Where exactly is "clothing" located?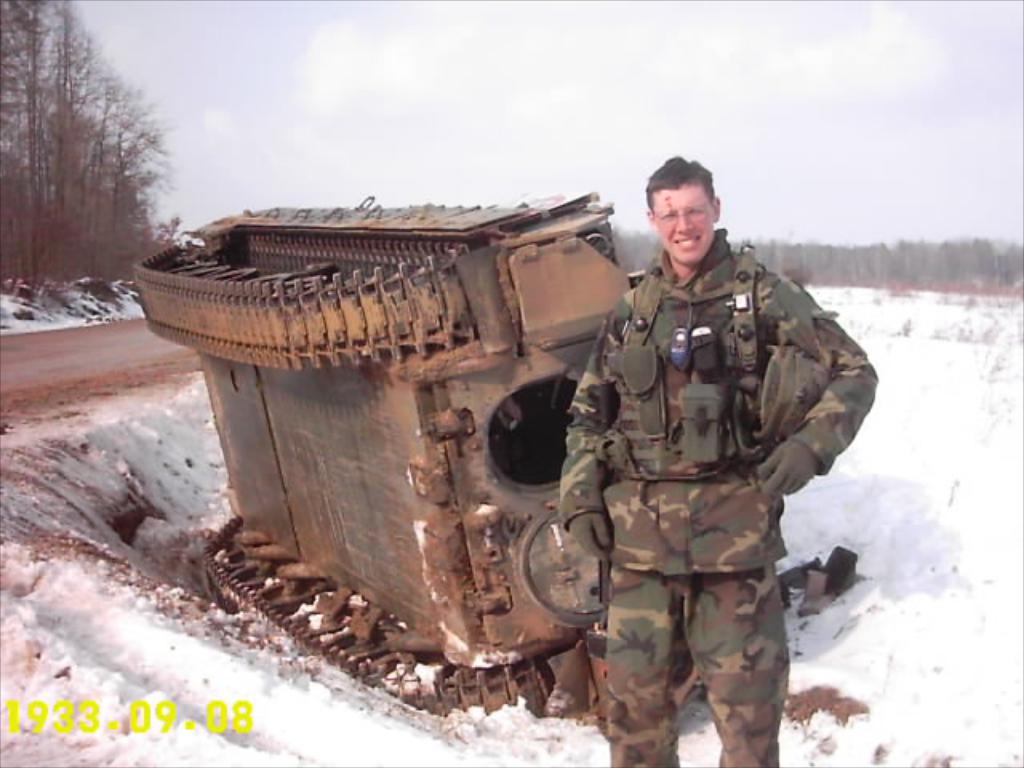
Its bounding box is <bbox>550, 214, 880, 707</bbox>.
